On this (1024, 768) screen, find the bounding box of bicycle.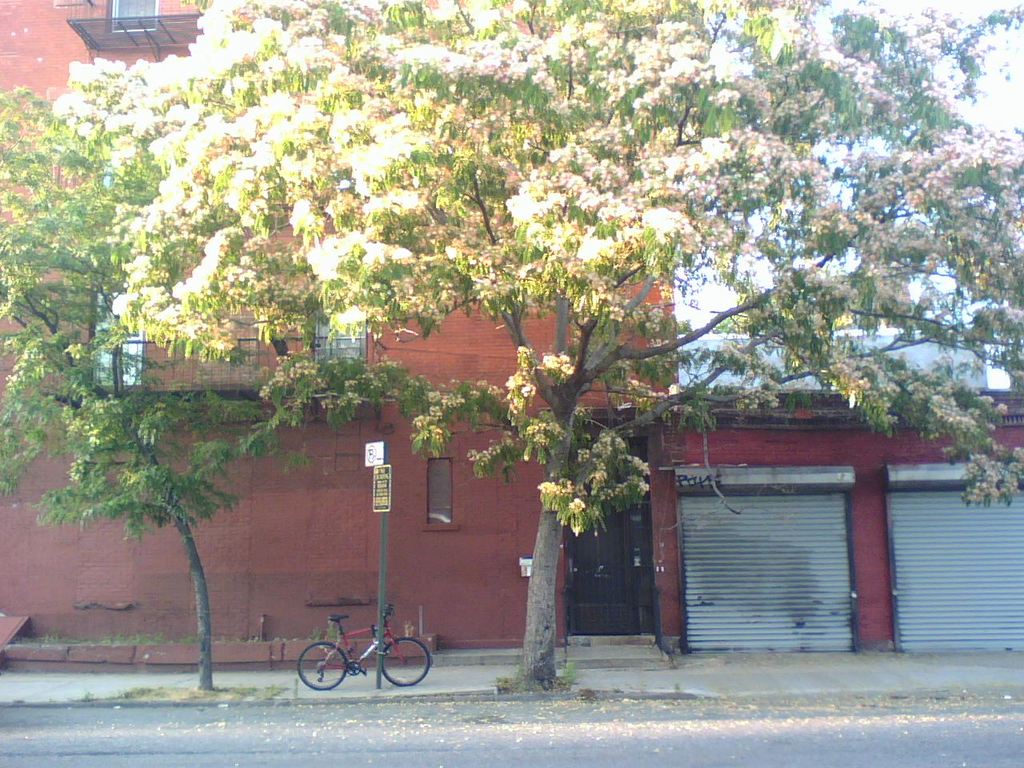
Bounding box: 294:600:433:694.
